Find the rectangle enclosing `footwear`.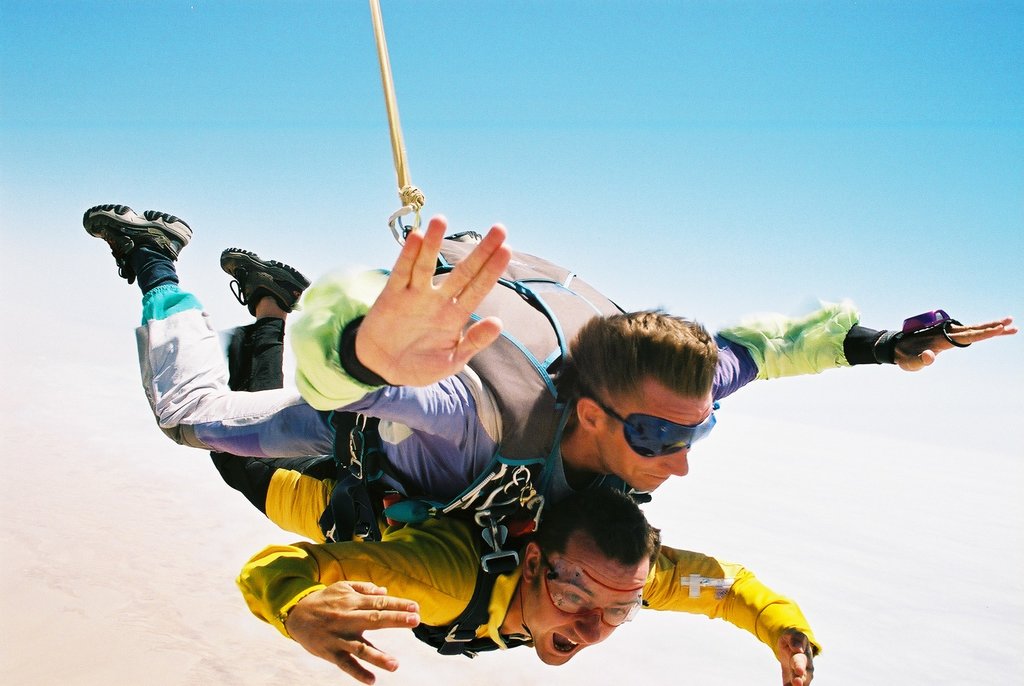
crop(76, 200, 190, 290).
